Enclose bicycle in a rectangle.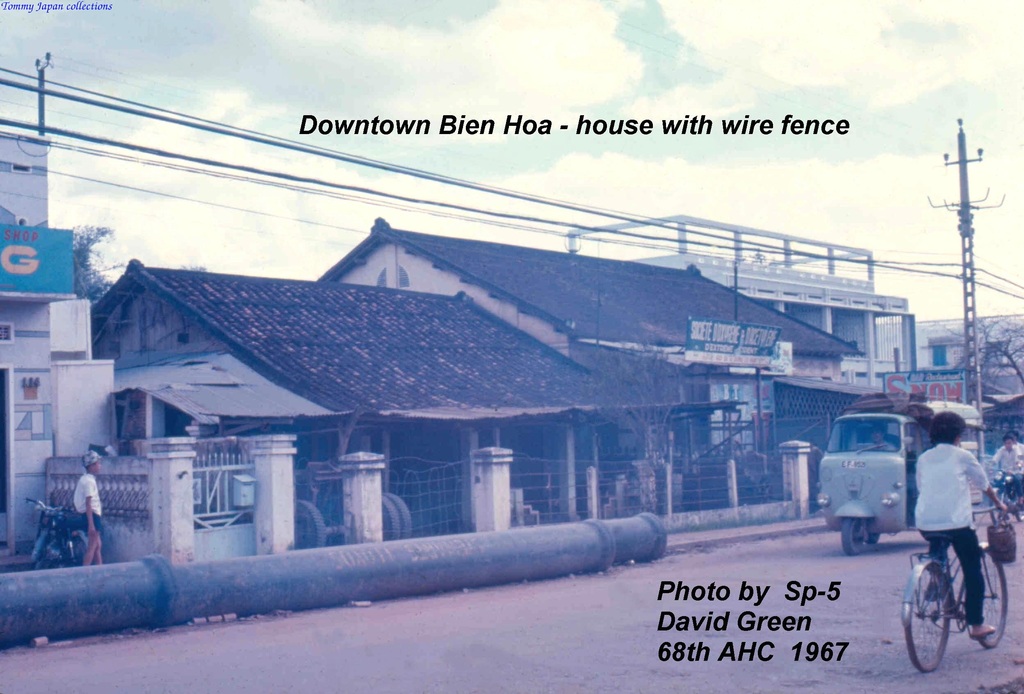
[892, 516, 1022, 671].
